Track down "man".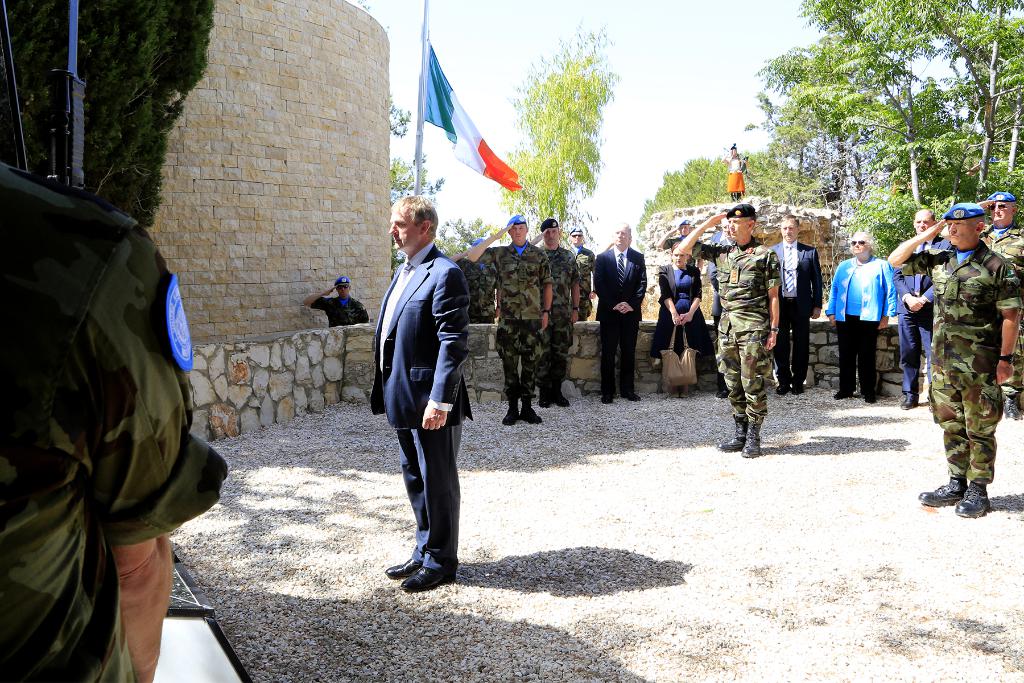
Tracked to Rect(374, 207, 486, 584).
